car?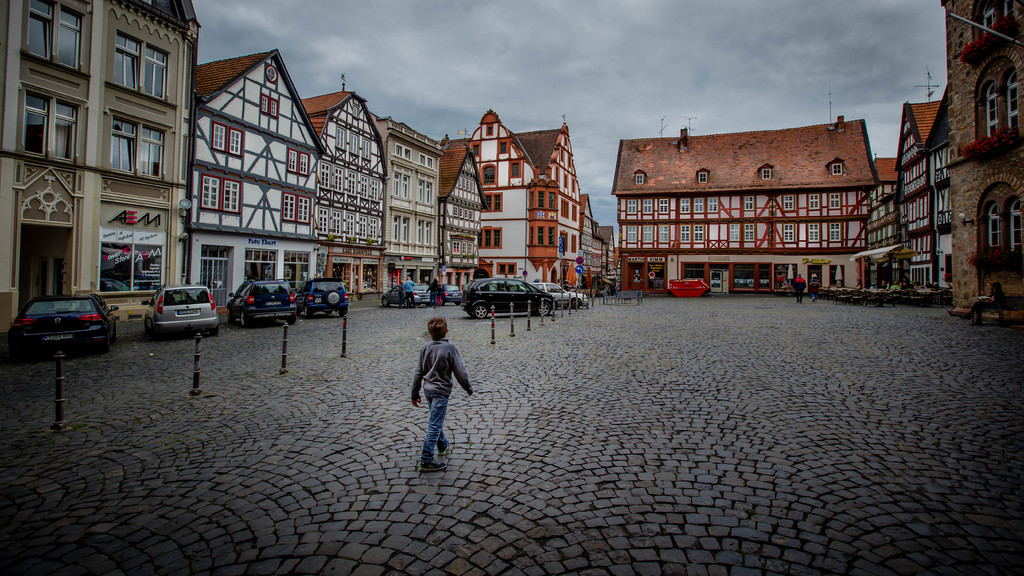
locate(383, 277, 431, 307)
